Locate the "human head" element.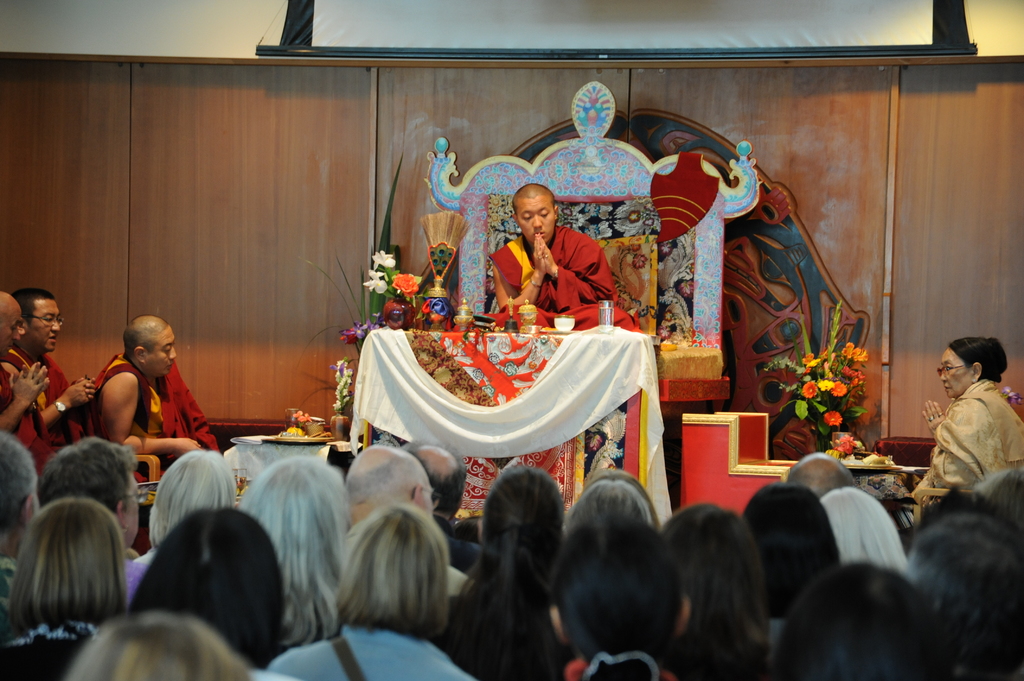
Element bbox: pyautogui.locateOnScreen(335, 501, 451, 641).
